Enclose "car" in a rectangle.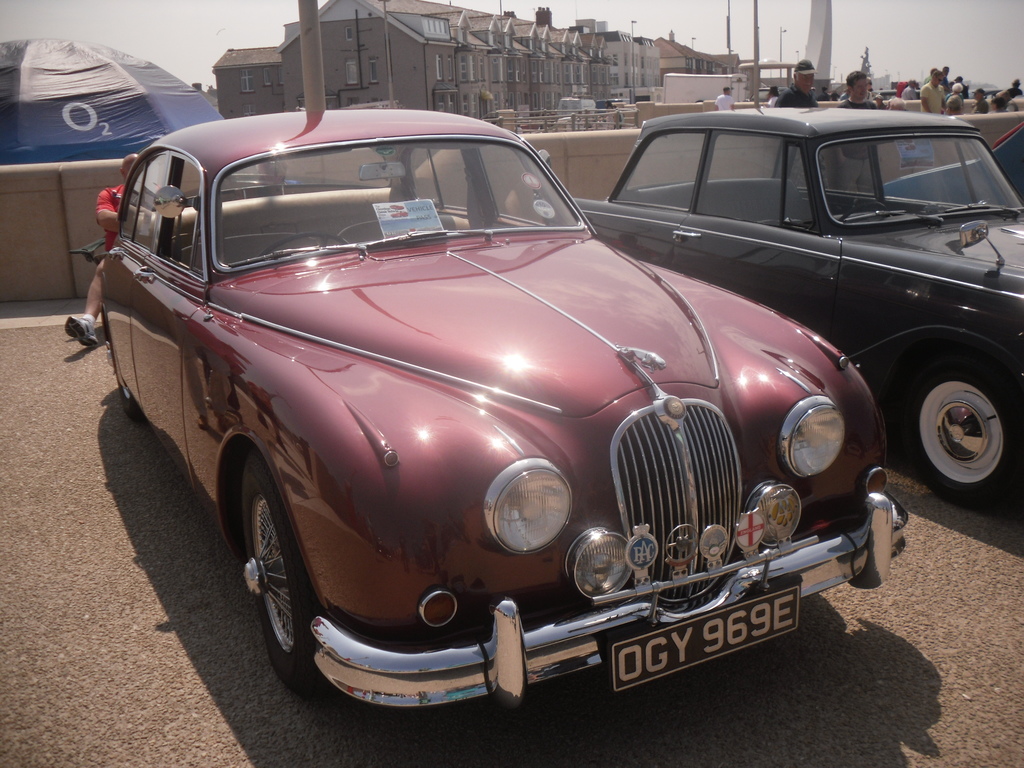
box=[883, 122, 1023, 221].
